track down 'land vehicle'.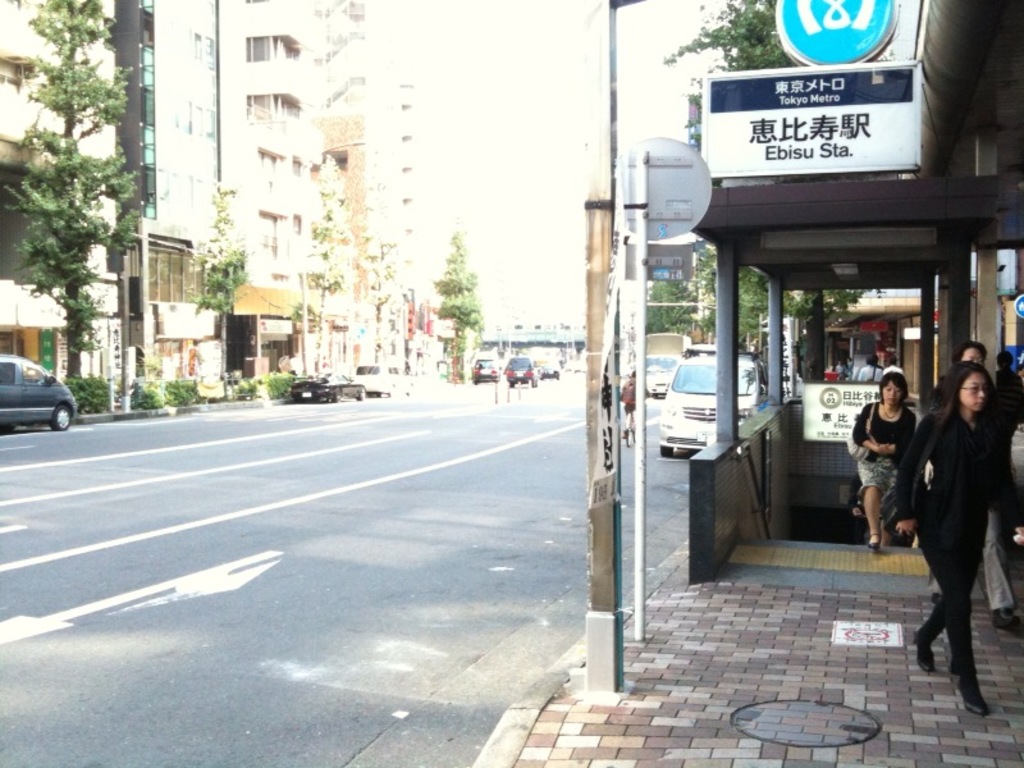
Tracked to bbox=(660, 346, 771, 458).
